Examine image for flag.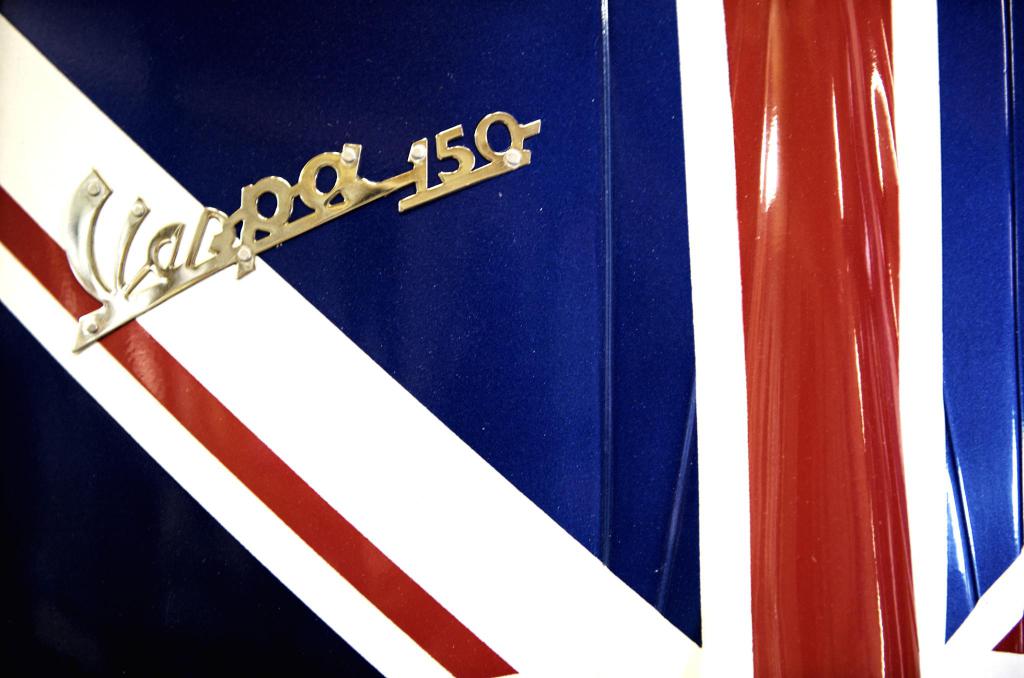
Examination result: crop(0, 0, 1023, 675).
